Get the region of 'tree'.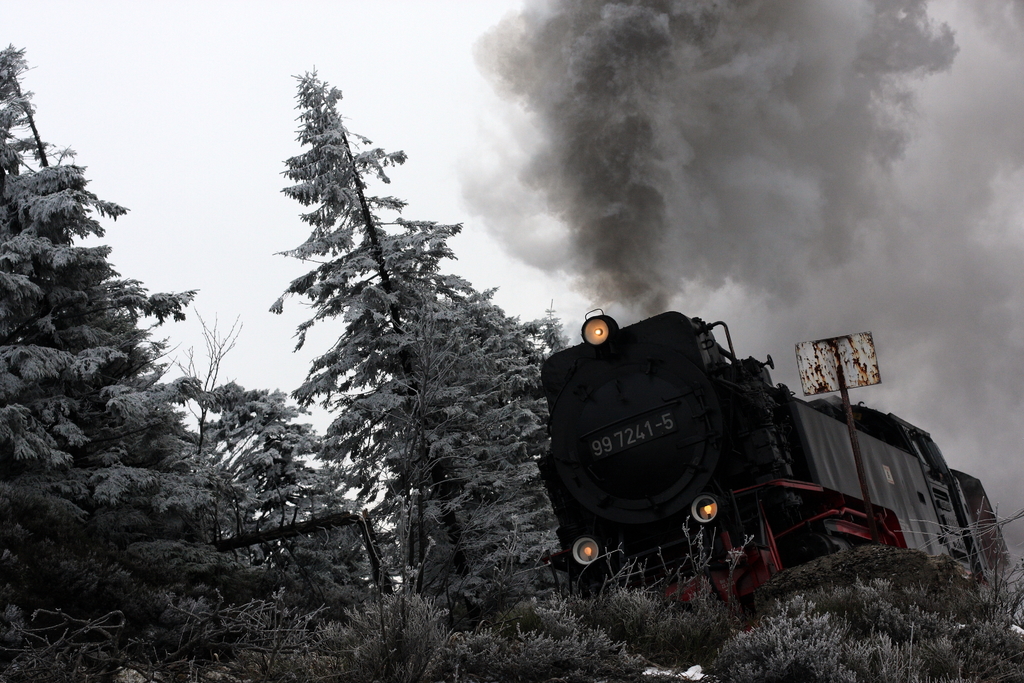
BBox(365, 281, 586, 543).
